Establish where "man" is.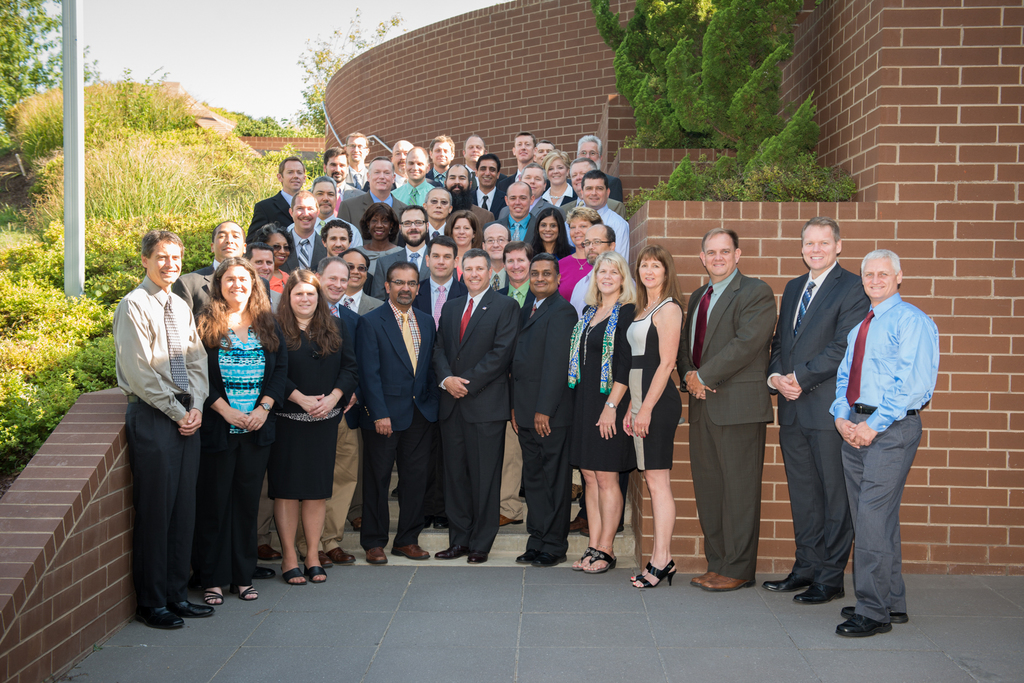
Established at 532/137/557/167.
